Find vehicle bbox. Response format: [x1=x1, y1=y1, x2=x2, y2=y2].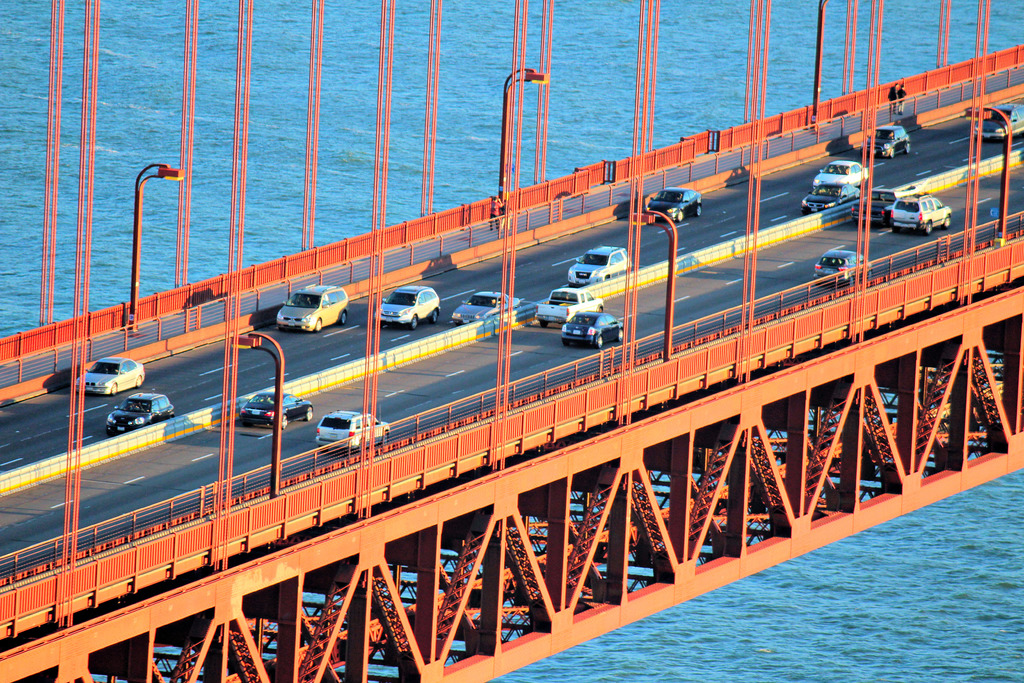
[x1=538, y1=285, x2=604, y2=329].
